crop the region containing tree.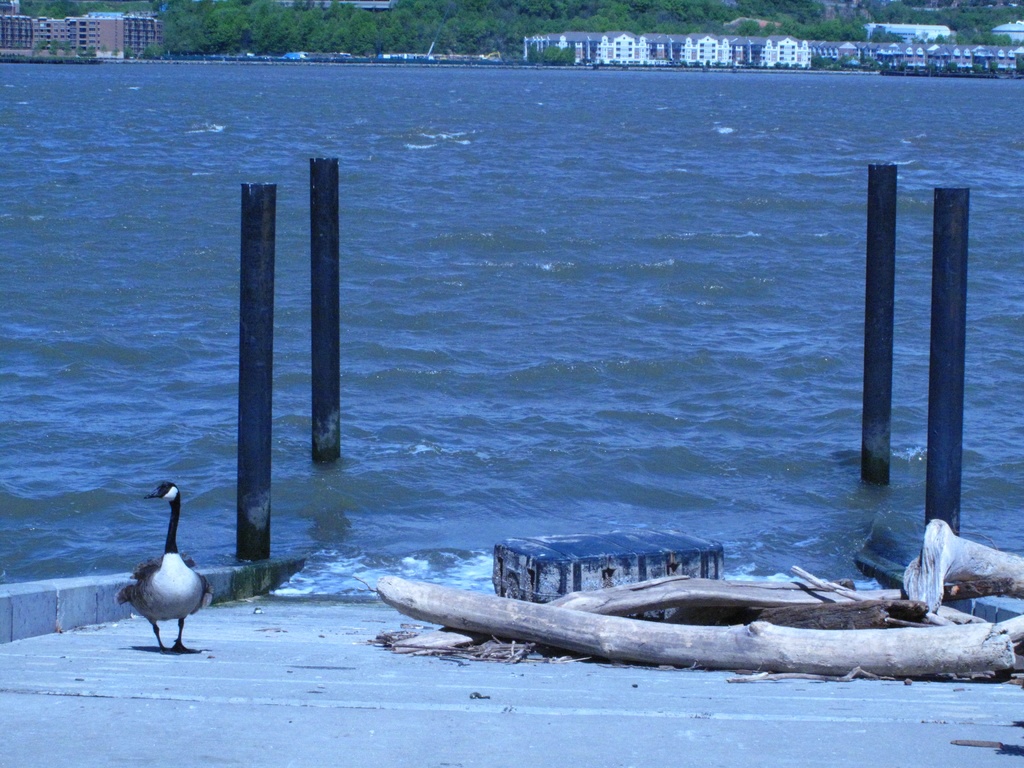
Crop region: left=126, top=47, right=141, bottom=61.
